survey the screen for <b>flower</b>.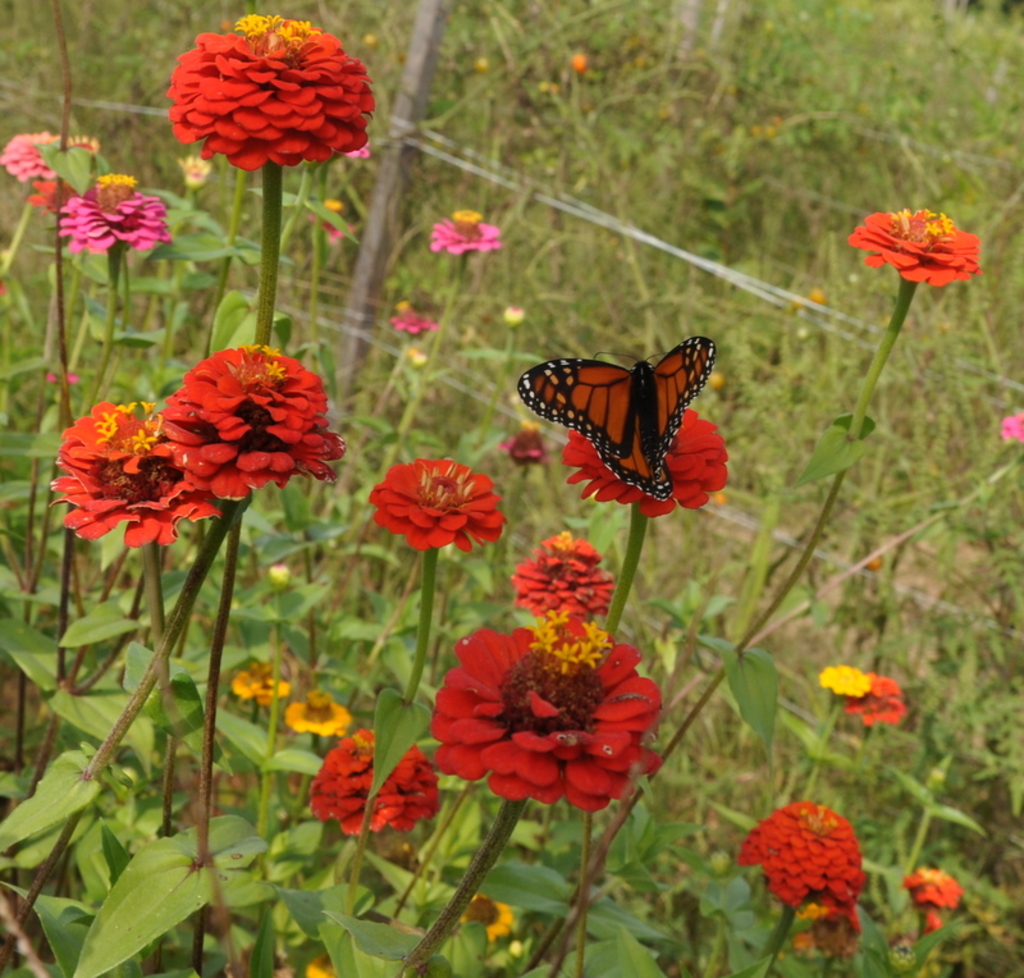
Survey found: rect(846, 672, 910, 730).
